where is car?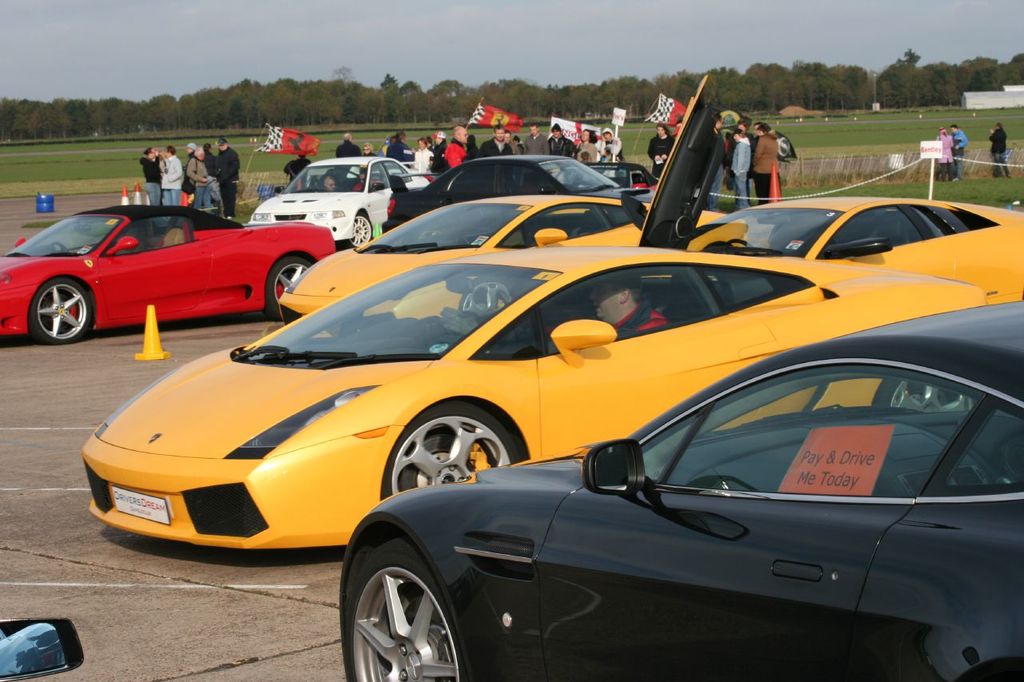
box(638, 72, 1023, 305).
